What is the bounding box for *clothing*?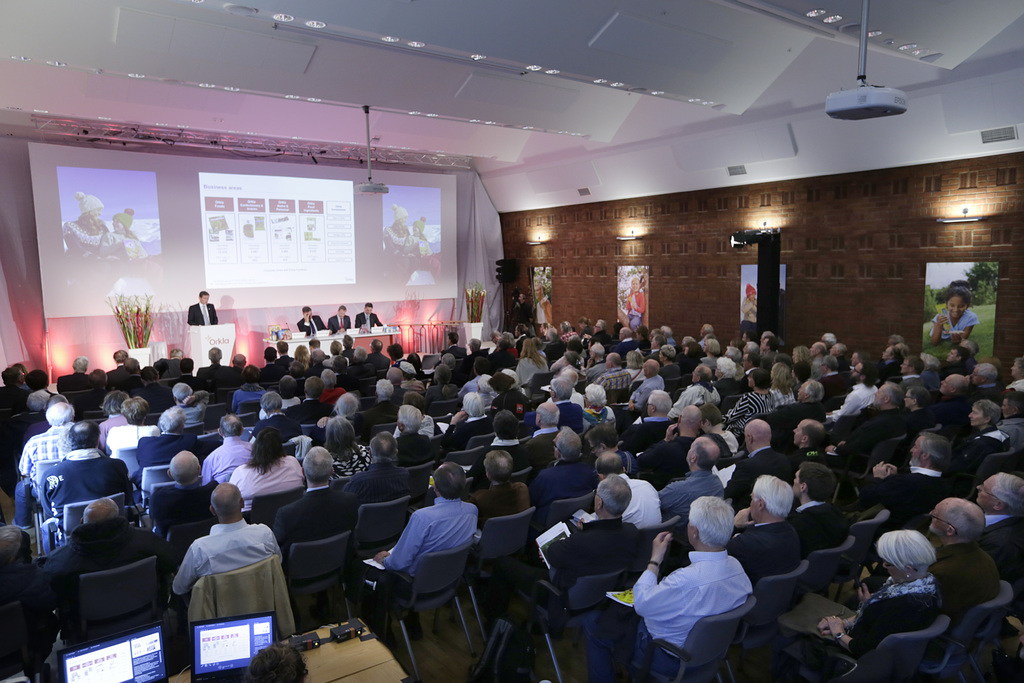
<box>532,458,595,505</box>.
